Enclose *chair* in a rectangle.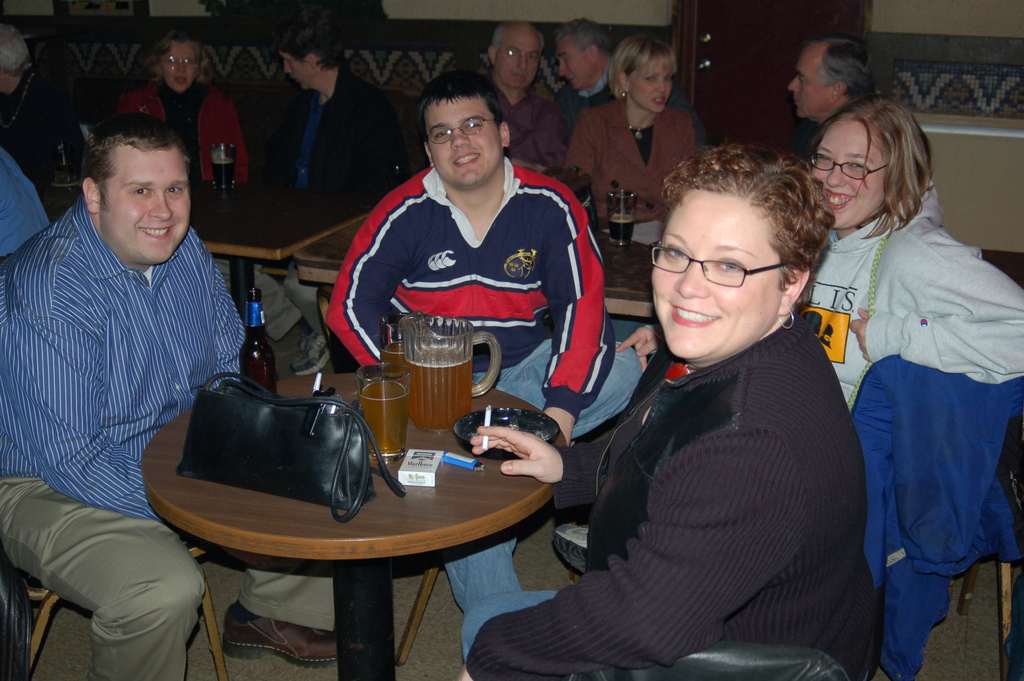
x1=982 y1=249 x2=1023 y2=291.
